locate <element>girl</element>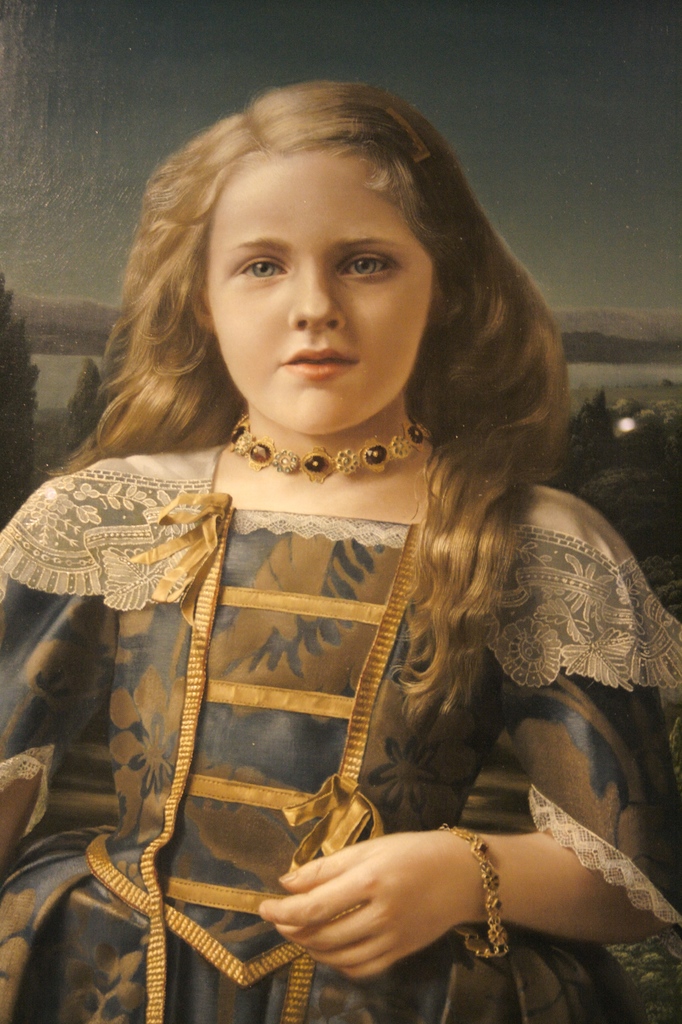
0/80/681/1023
